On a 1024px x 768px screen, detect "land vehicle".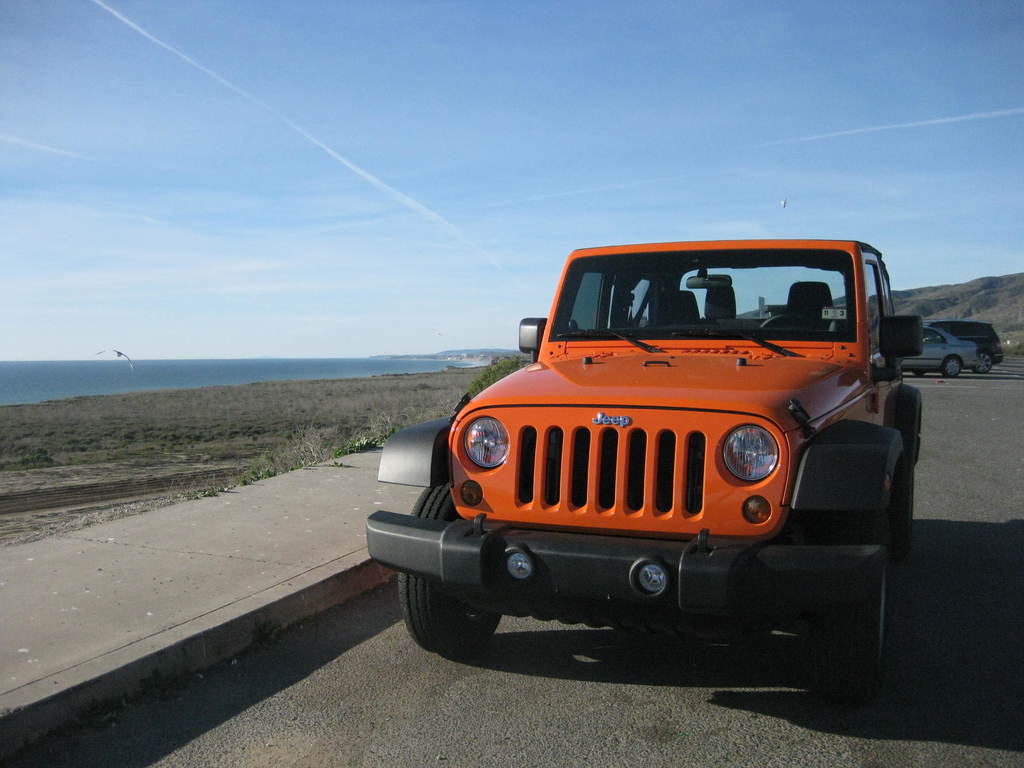
431/223/915/673.
